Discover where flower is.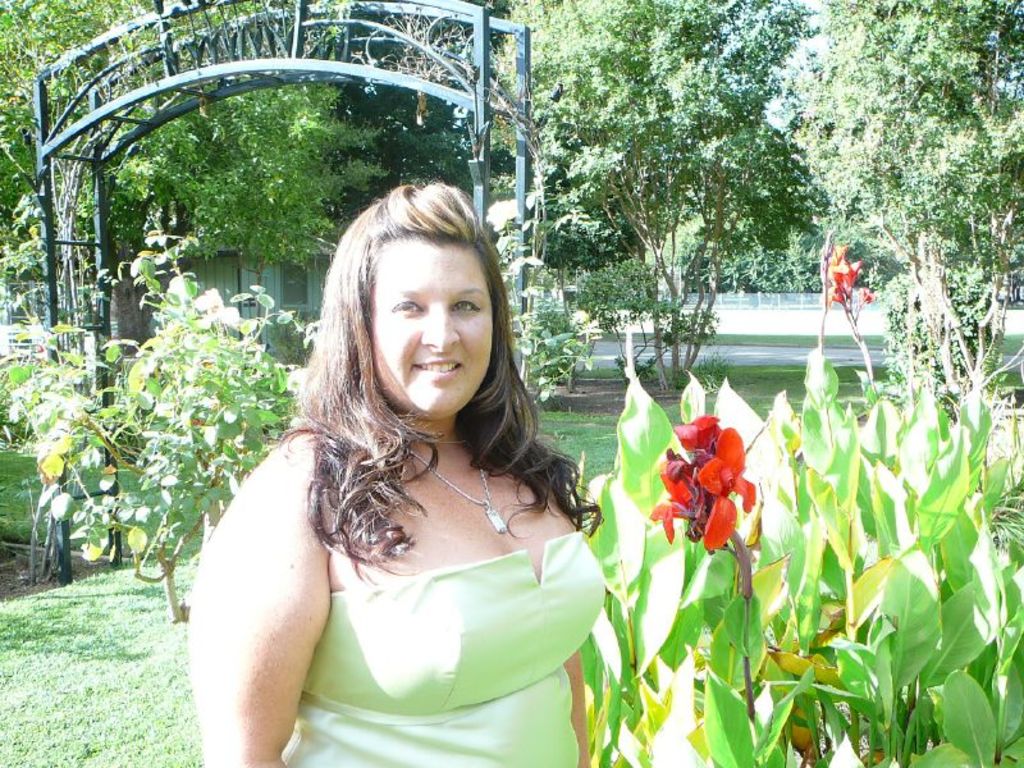
Discovered at bbox=[855, 287, 877, 310].
